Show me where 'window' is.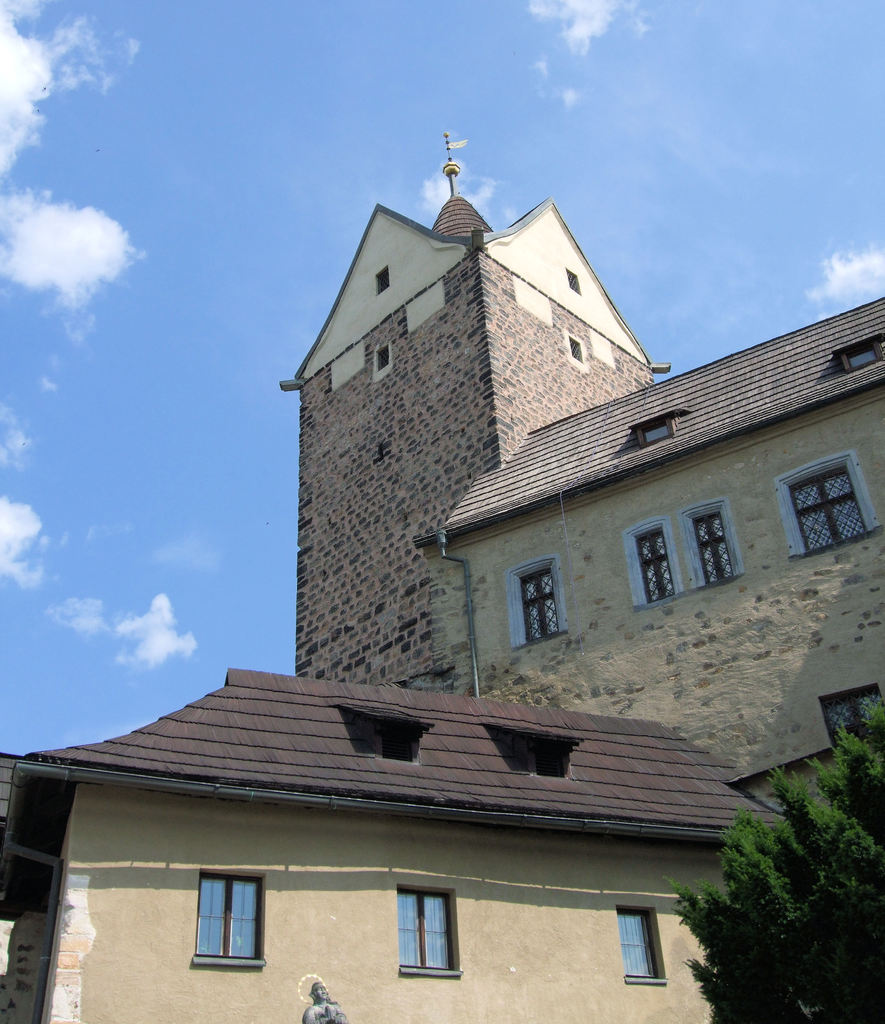
'window' is at x1=511, y1=554, x2=561, y2=646.
